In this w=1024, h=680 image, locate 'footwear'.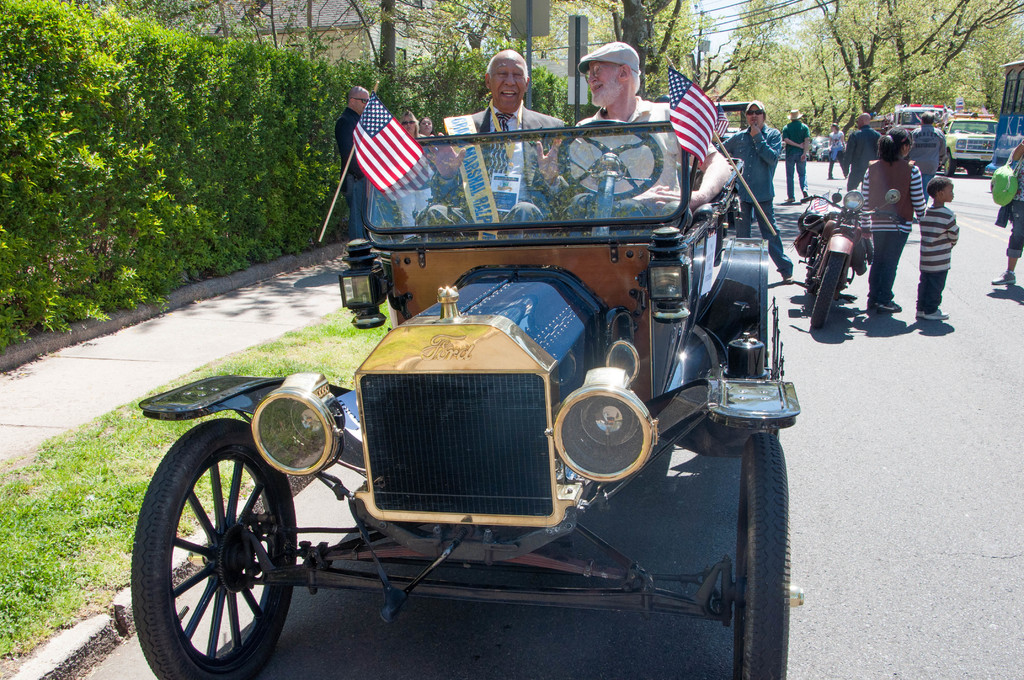
Bounding box: pyautogui.locateOnScreen(785, 267, 792, 287).
